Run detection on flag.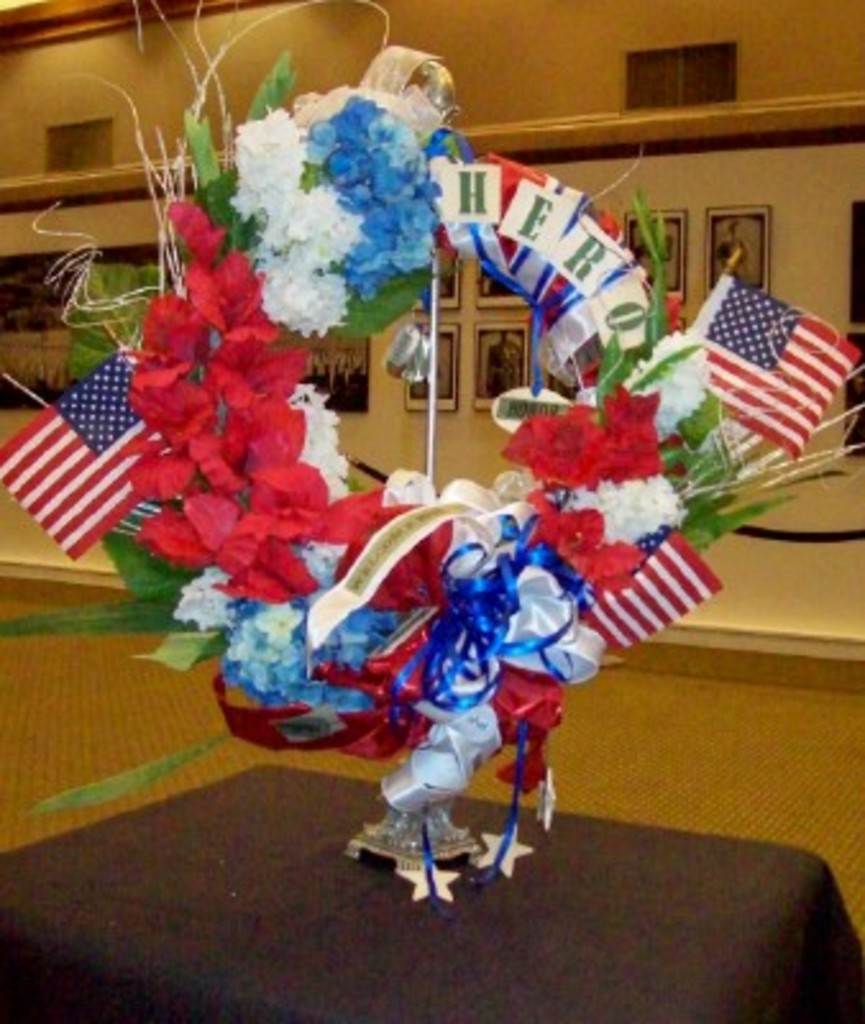
Result: crop(681, 269, 855, 463).
